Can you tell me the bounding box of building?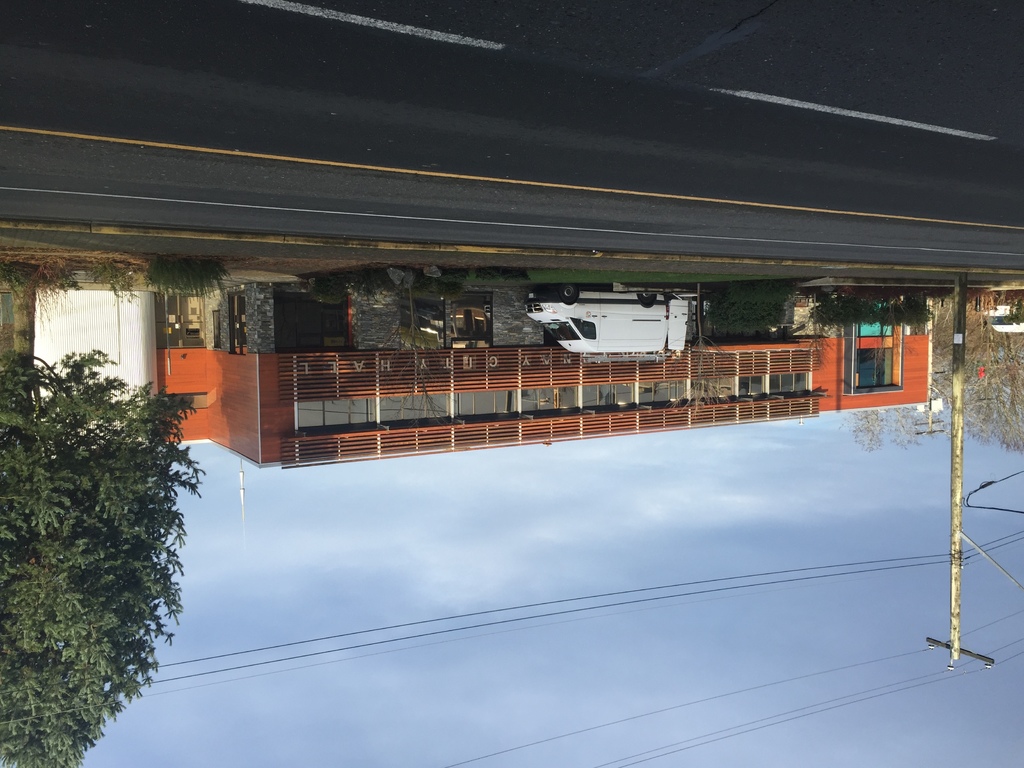
l=151, t=280, r=929, b=466.
